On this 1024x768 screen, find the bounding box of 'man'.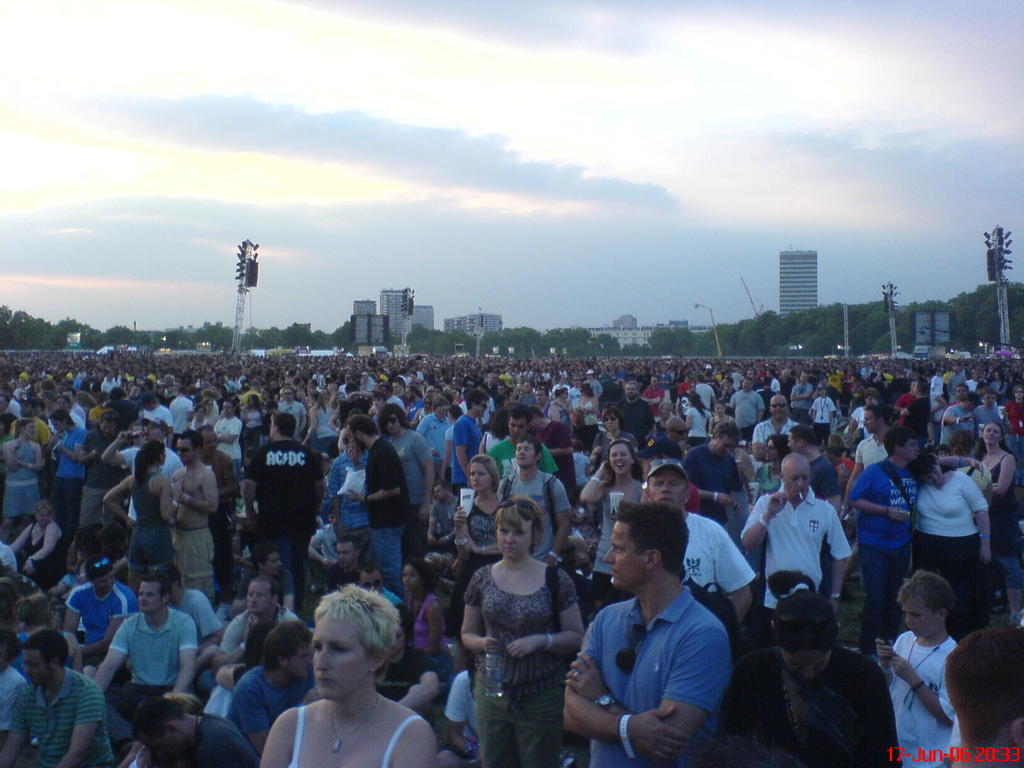
Bounding box: 849,426,991,642.
